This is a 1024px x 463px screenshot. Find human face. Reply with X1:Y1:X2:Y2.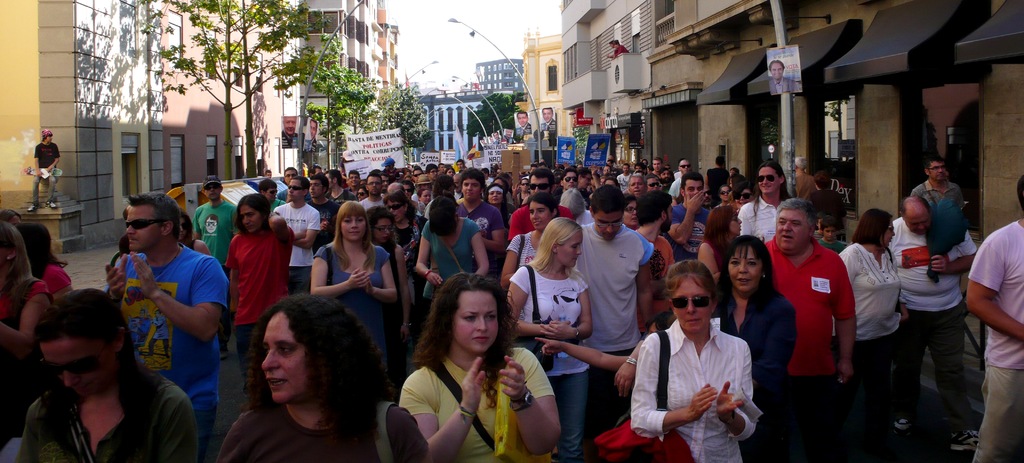
669:273:715:333.
